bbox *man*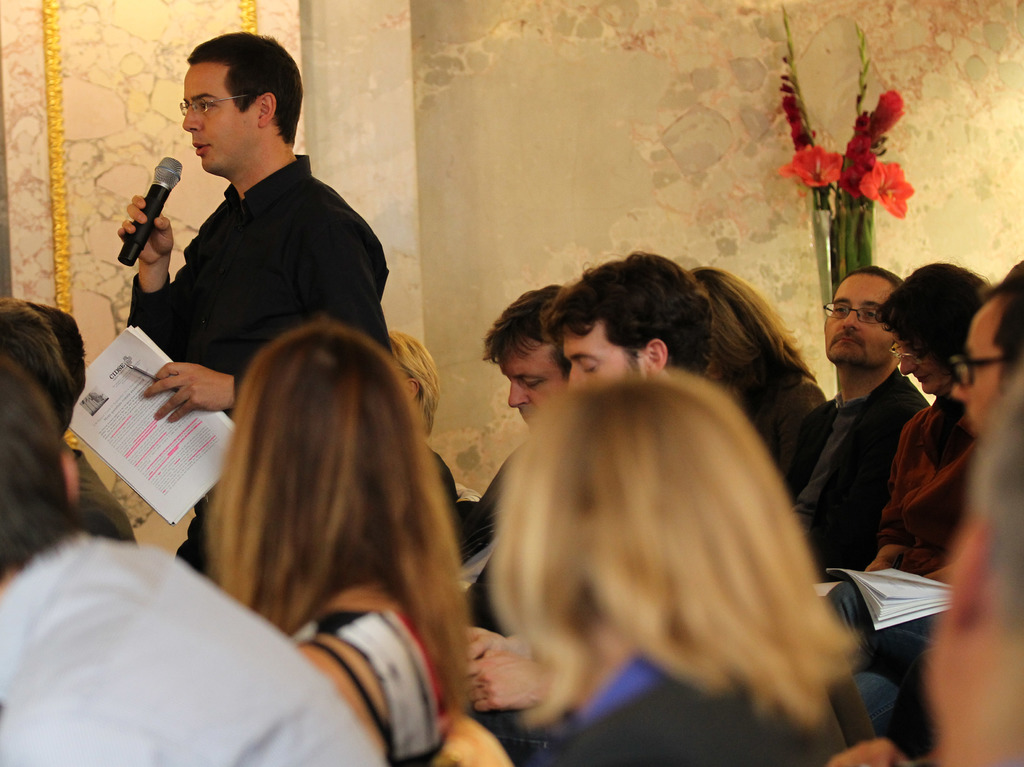
[left=453, top=284, right=565, bottom=627]
